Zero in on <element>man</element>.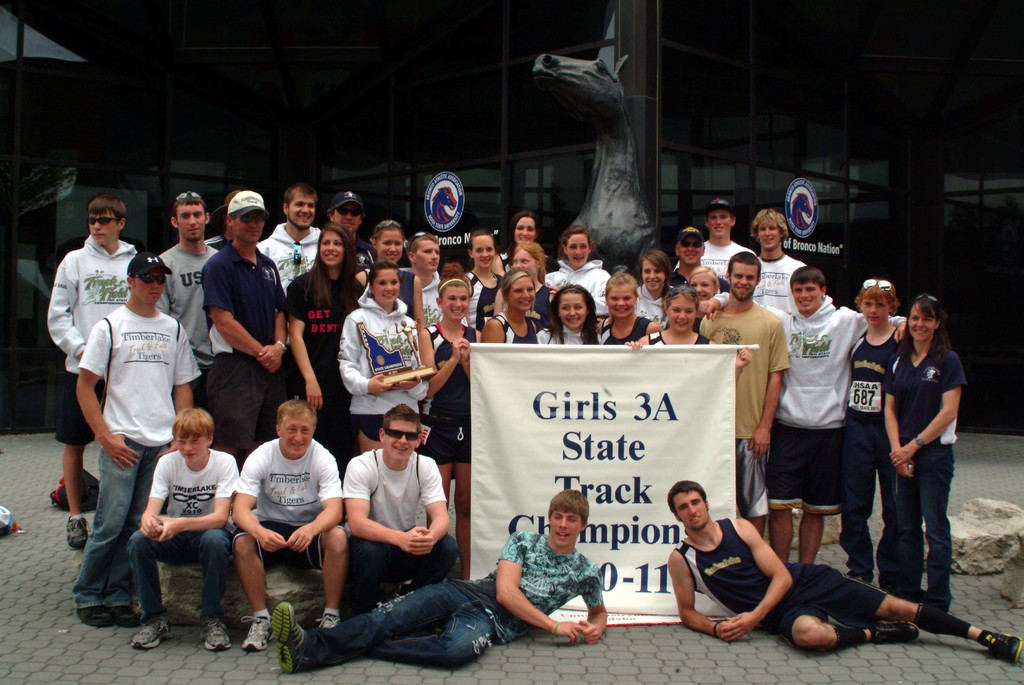
Zeroed in: 232:405:379:644.
